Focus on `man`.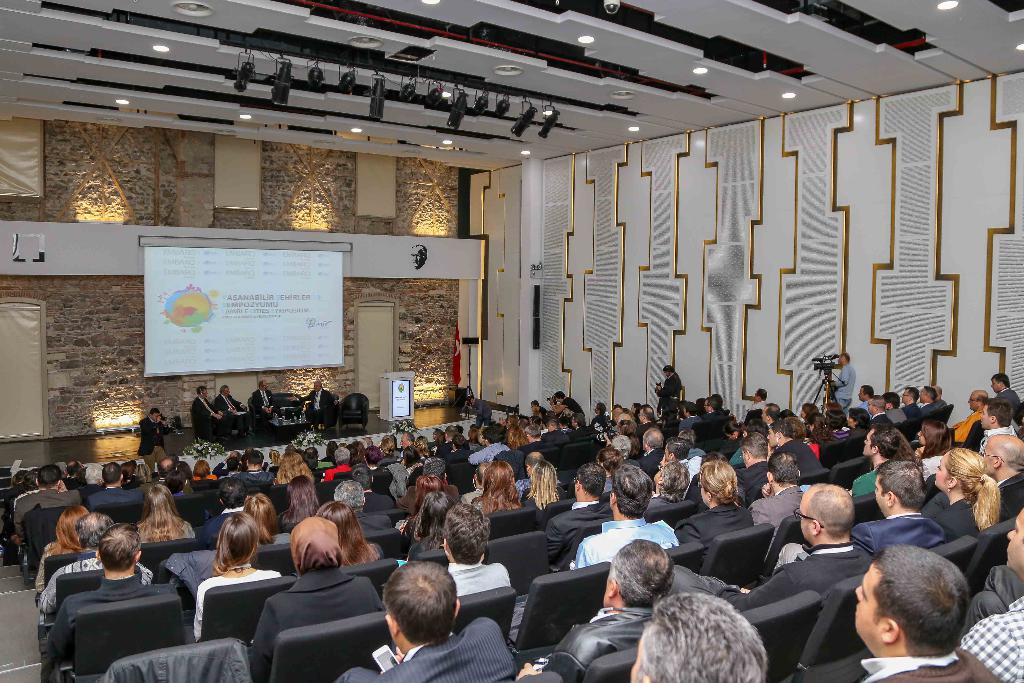
Focused at bbox=[992, 370, 1022, 419].
